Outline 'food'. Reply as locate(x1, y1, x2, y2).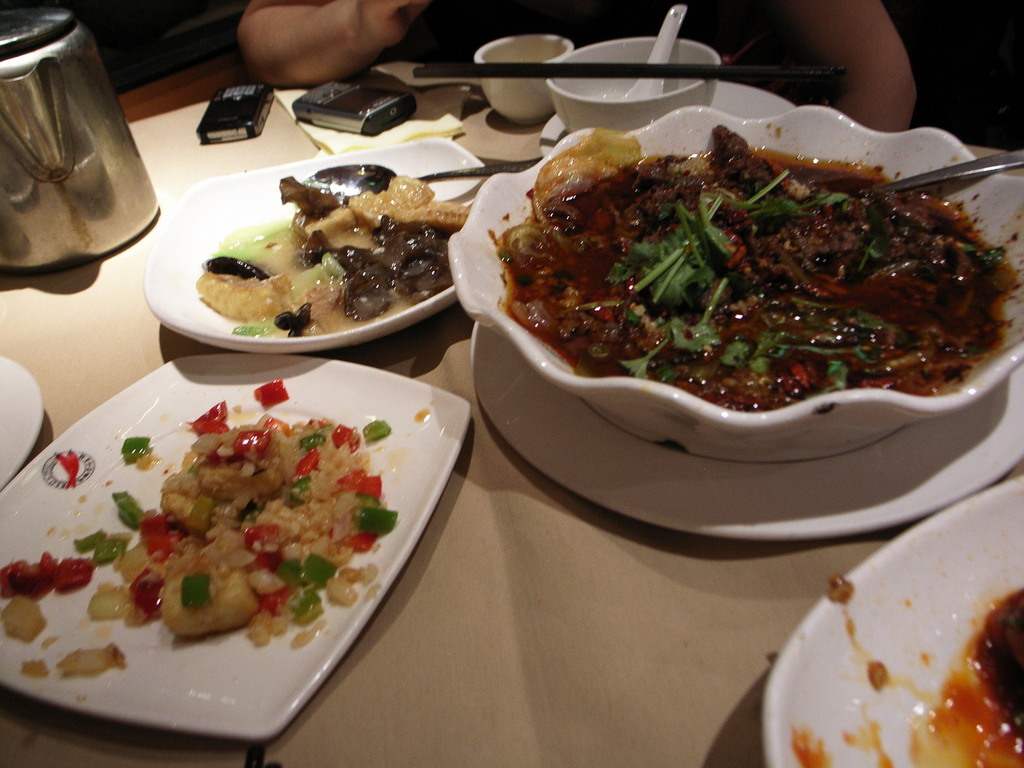
locate(0, 378, 402, 683).
